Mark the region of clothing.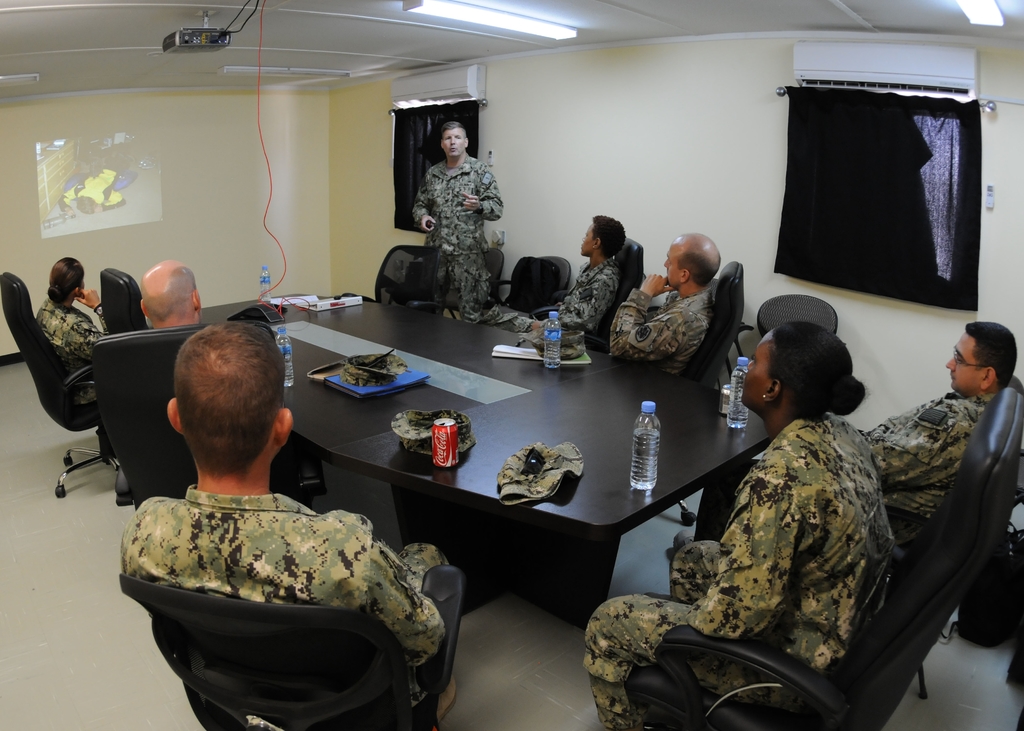
Region: 582 415 909 730.
